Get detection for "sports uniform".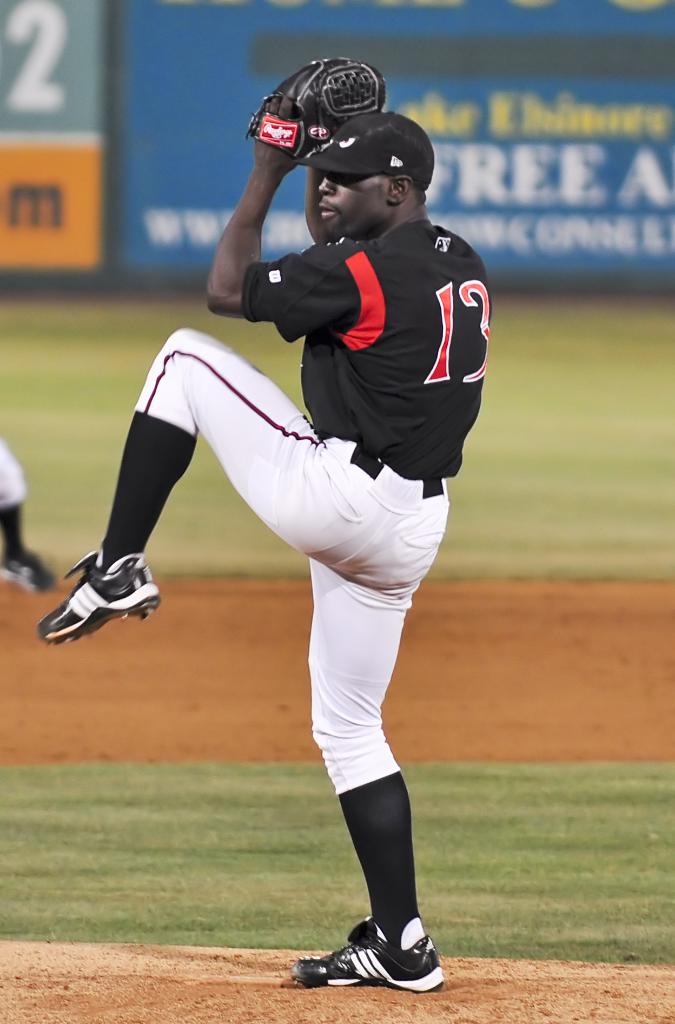
Detection: <region>140, 218, 496, 796</region>.
